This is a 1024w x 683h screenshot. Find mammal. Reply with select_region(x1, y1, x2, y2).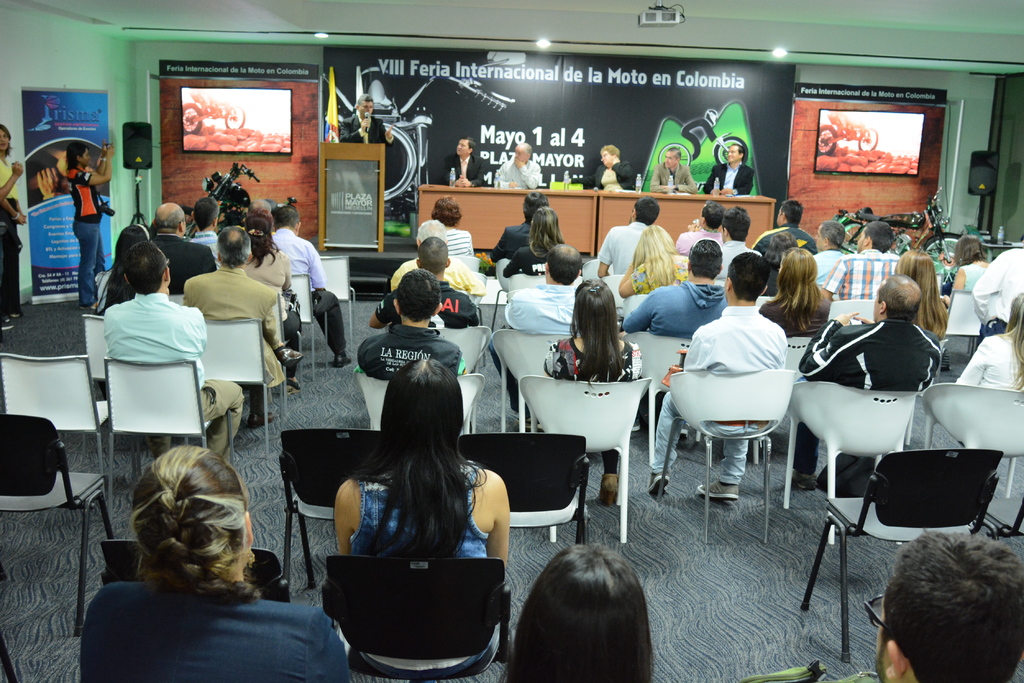
select_region(388, 223, 483, 298).
